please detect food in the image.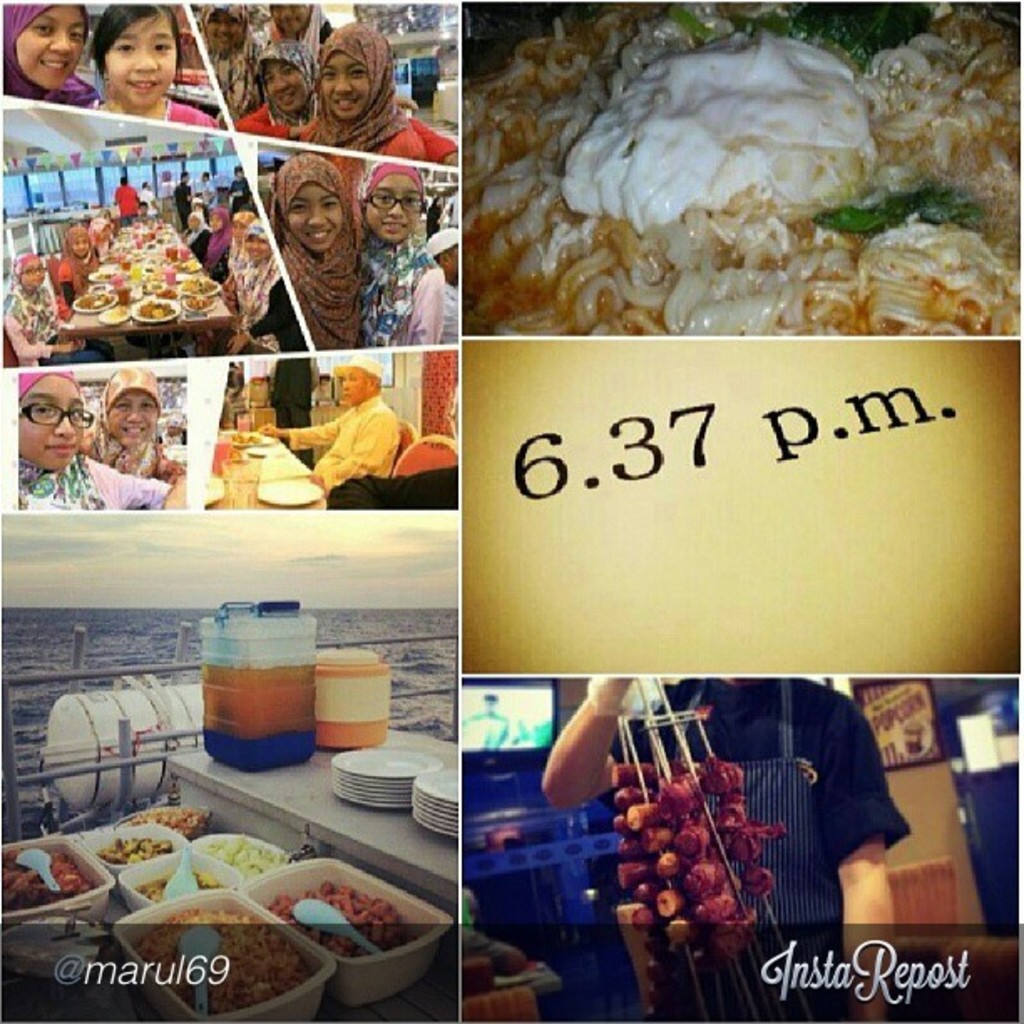
<box>134,806,202,840</box>.
